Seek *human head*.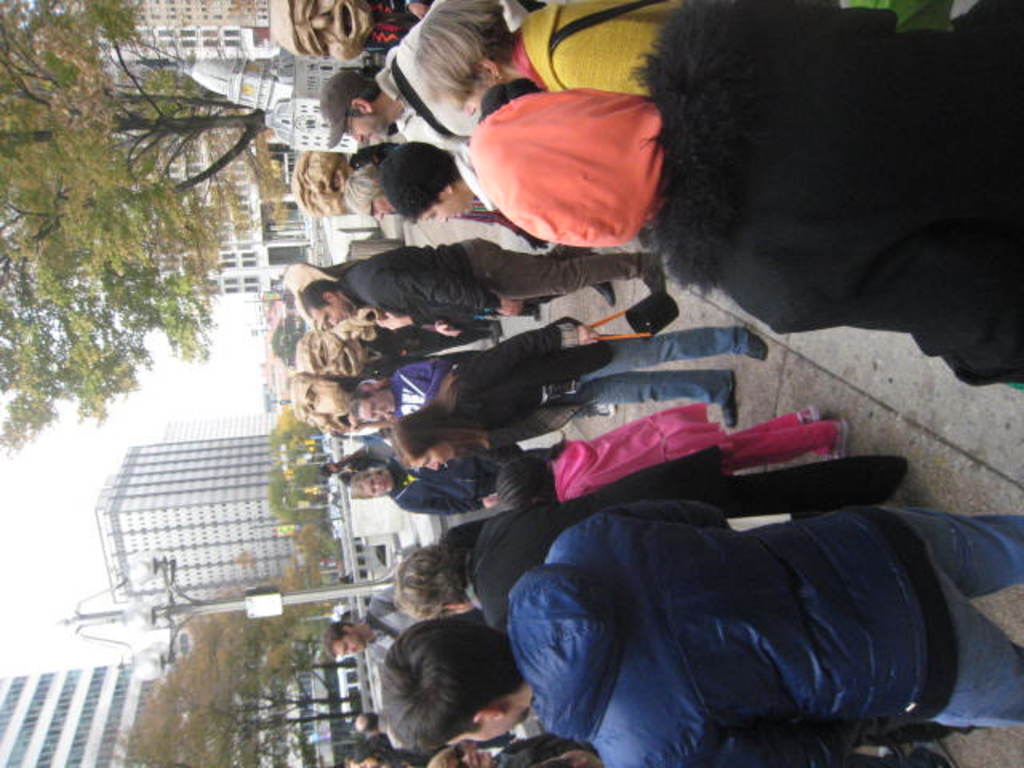
bbox(358, 389, 392, 426).
